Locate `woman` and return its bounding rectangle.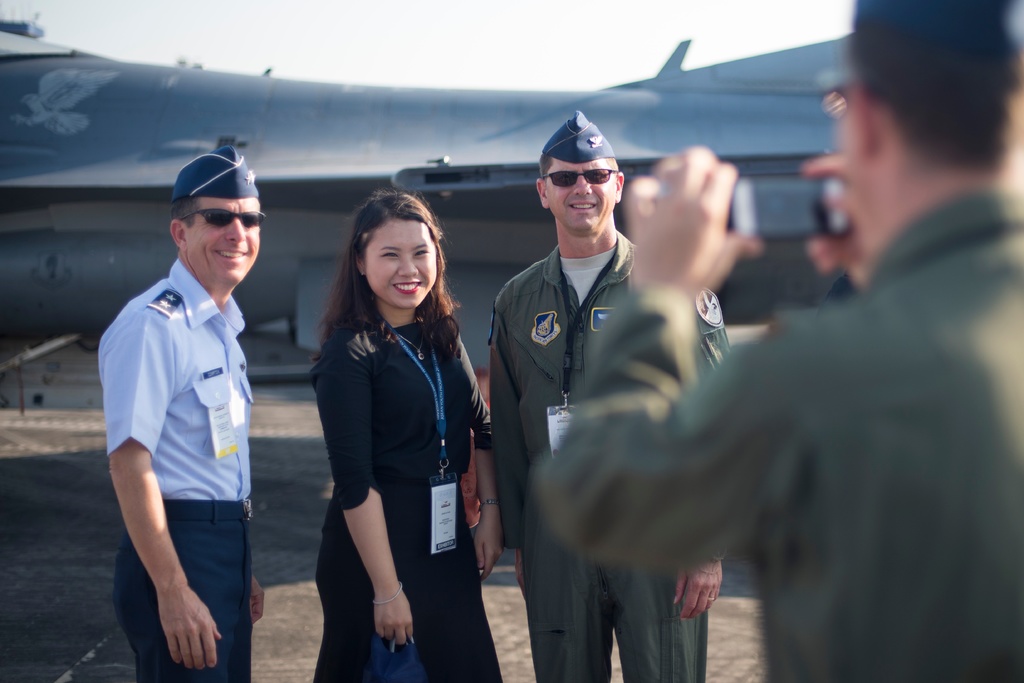
<box>298,189,484,671</box>.
